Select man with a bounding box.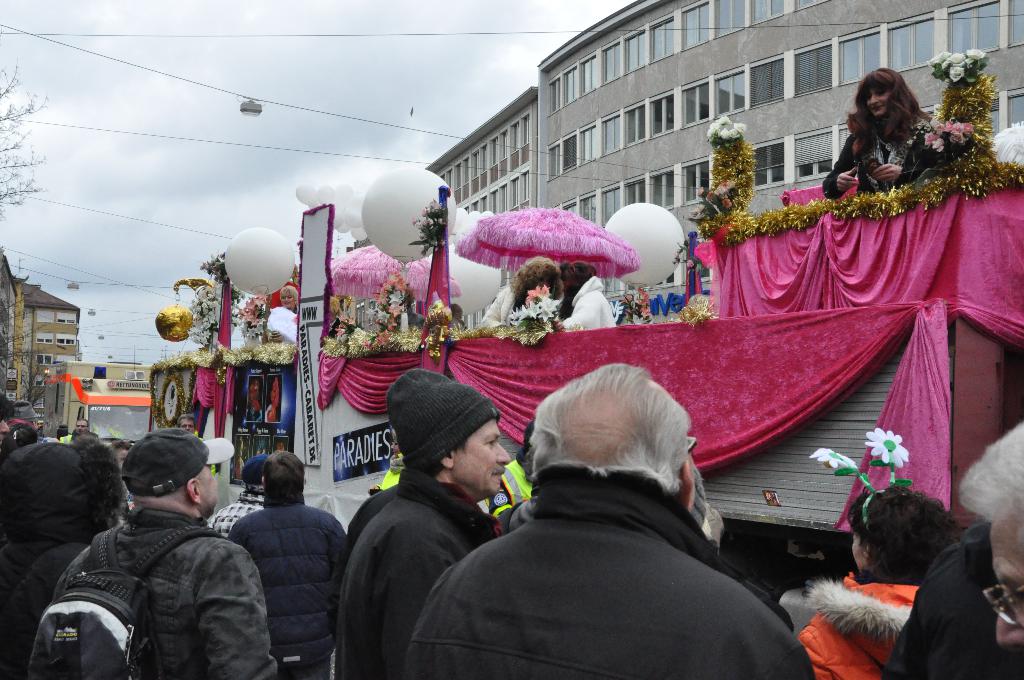
{"left": 47, "top": 412, "right": 102, "bottom": 446}.
